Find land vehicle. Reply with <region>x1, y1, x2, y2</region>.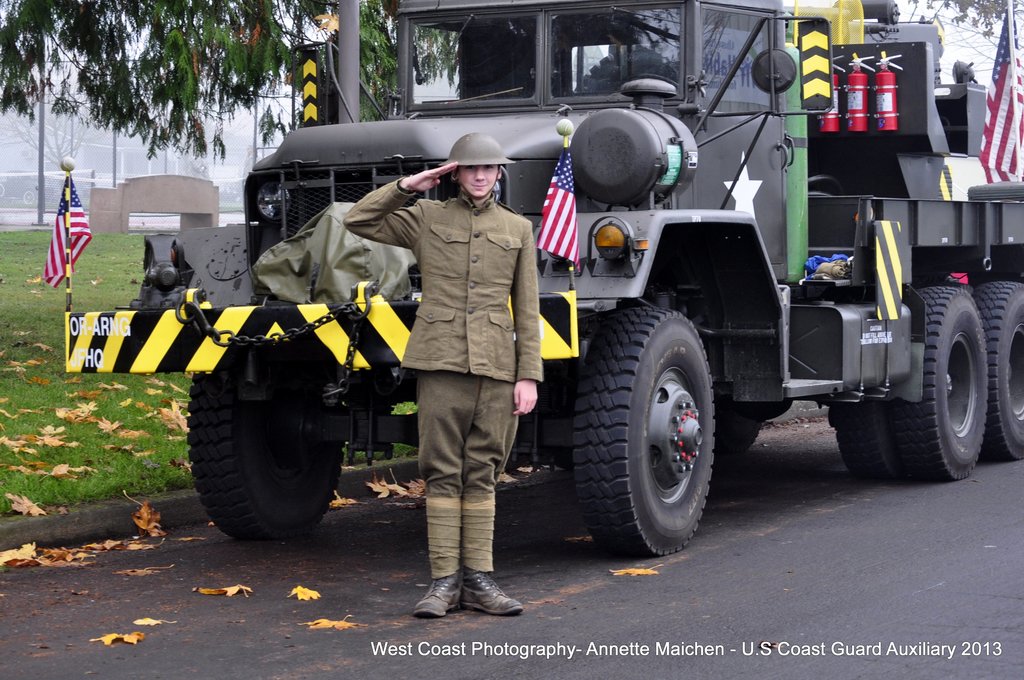
<region>65, 0, 1023, 555</region>.
